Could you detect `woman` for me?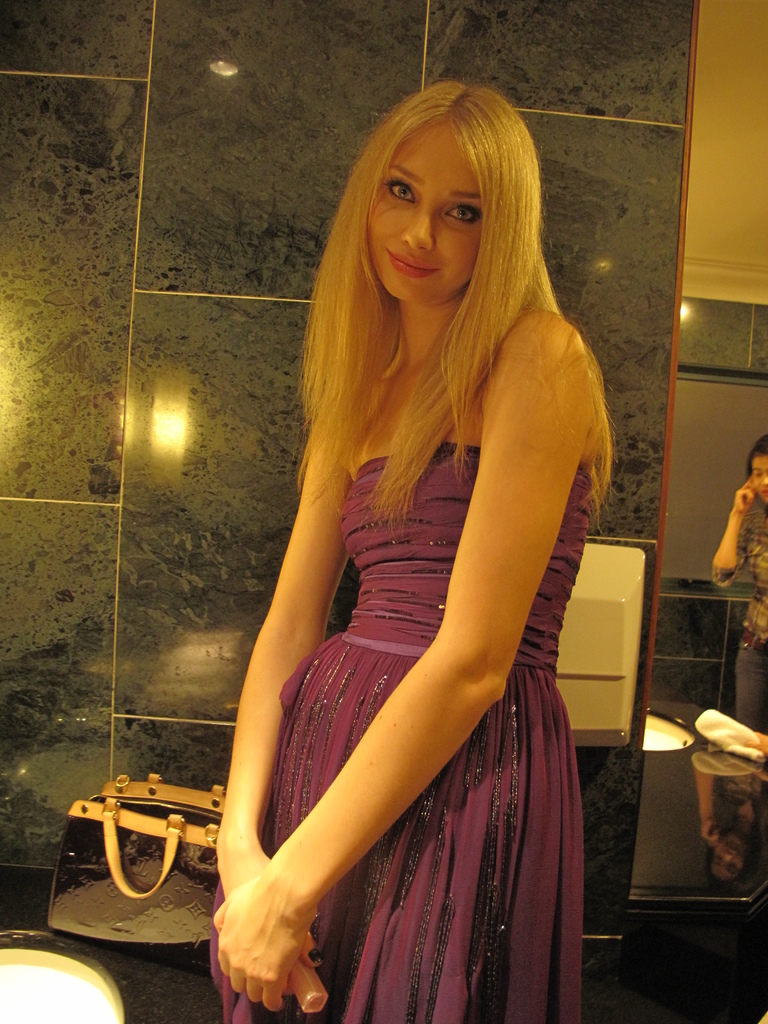
Detection result: <region>203, 83, 613, 1023</region>.
